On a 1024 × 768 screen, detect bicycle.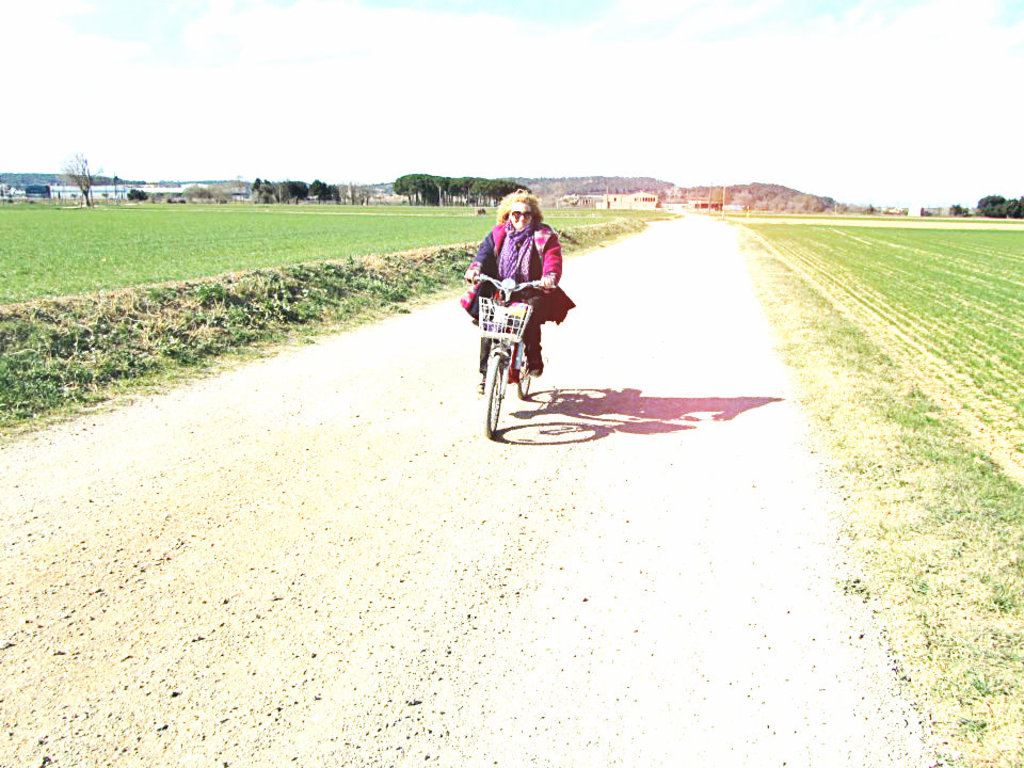
462,260,571,422.
